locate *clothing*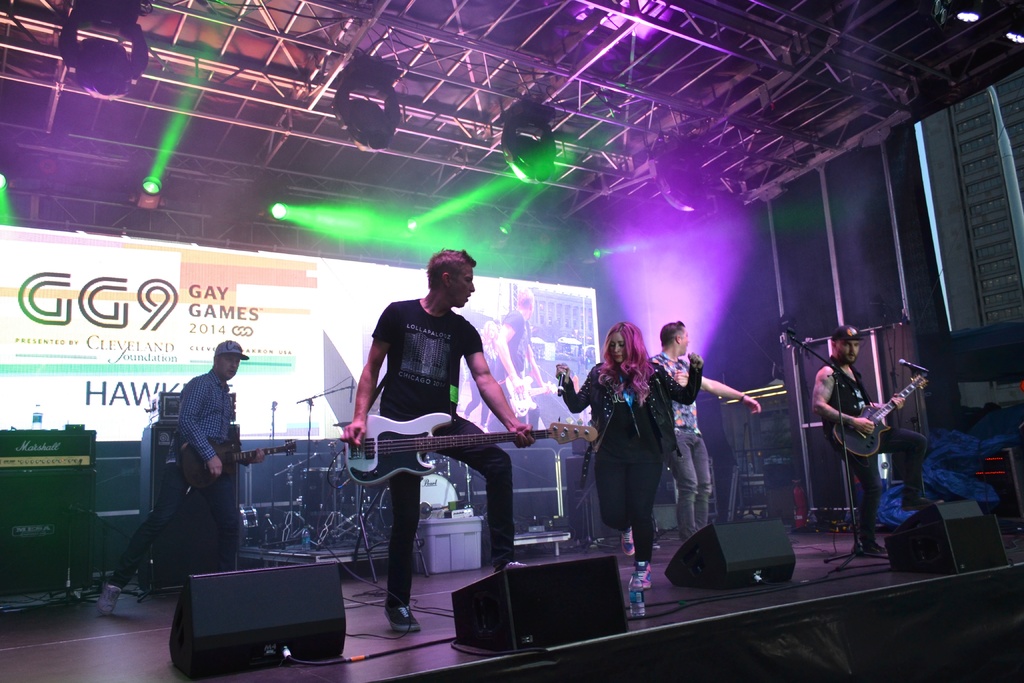
827:365:865:450
